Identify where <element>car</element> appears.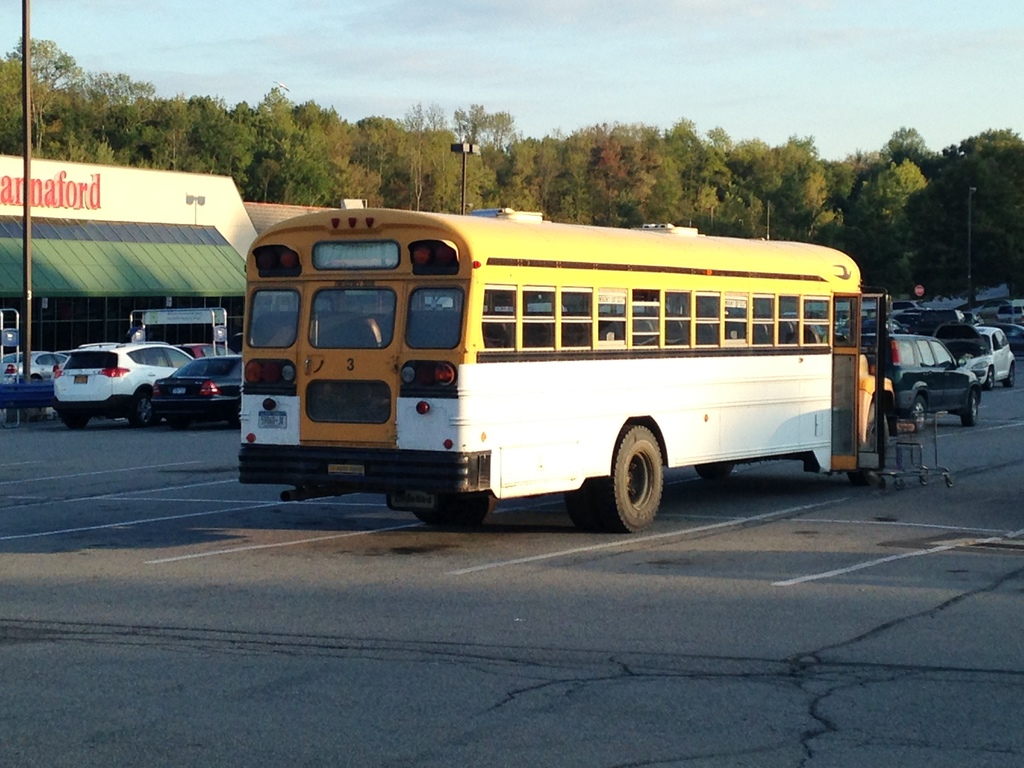
Appears at {"left": 155, "top": 356, "right": 238, "bottom": 431}.
